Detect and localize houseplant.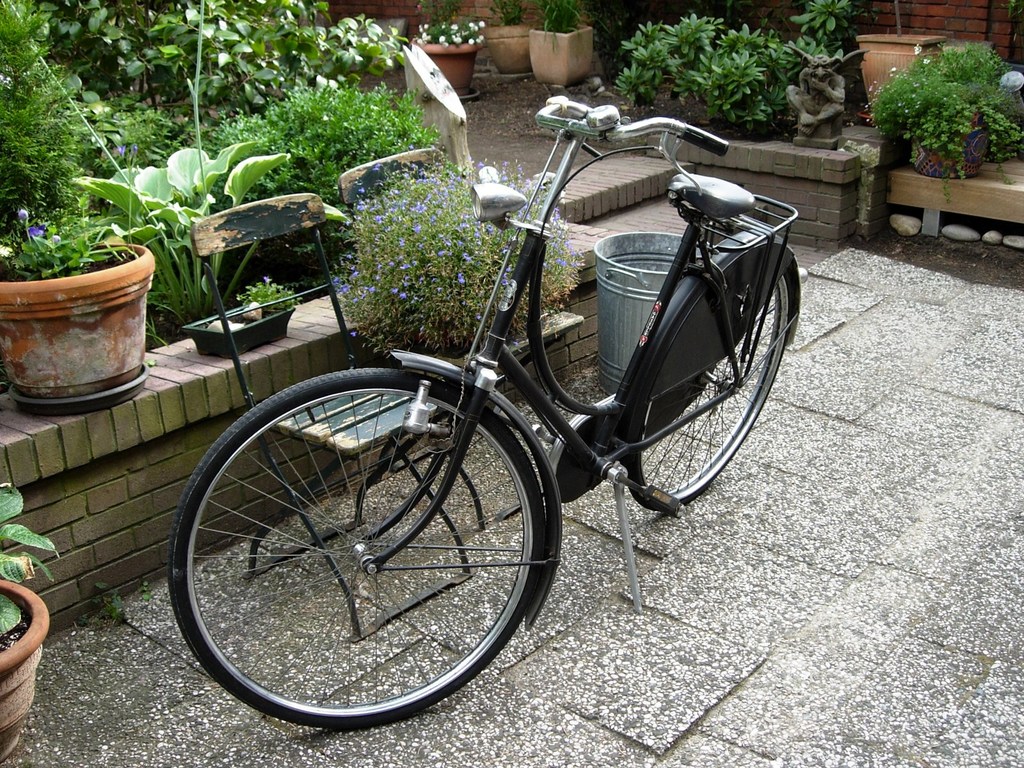
Localized at bbox=(0, 481, 56, 757).
